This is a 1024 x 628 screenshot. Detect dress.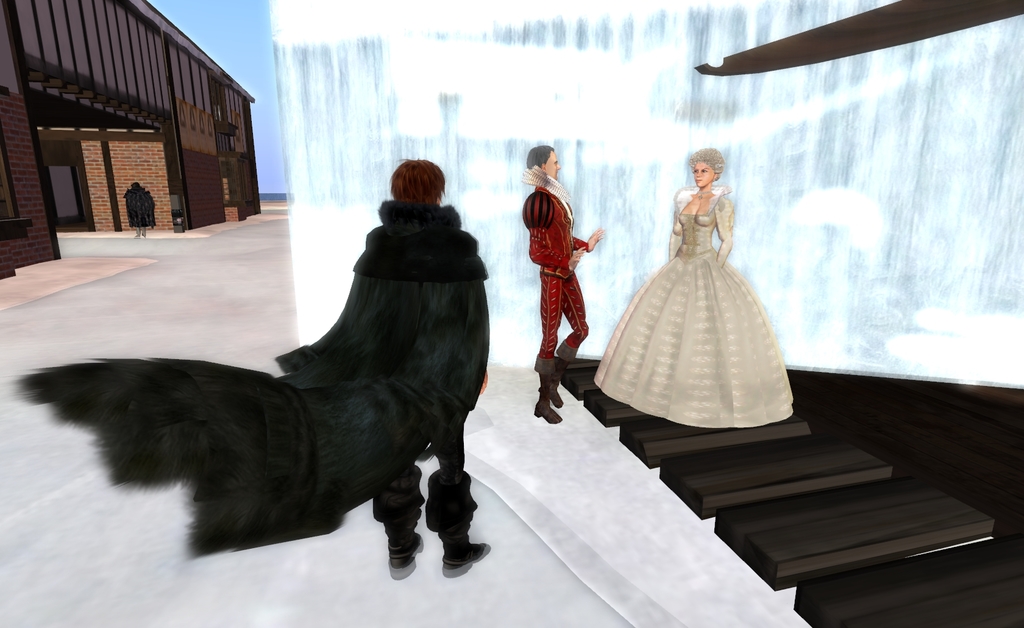
rect(593, 182, 793, 426).
